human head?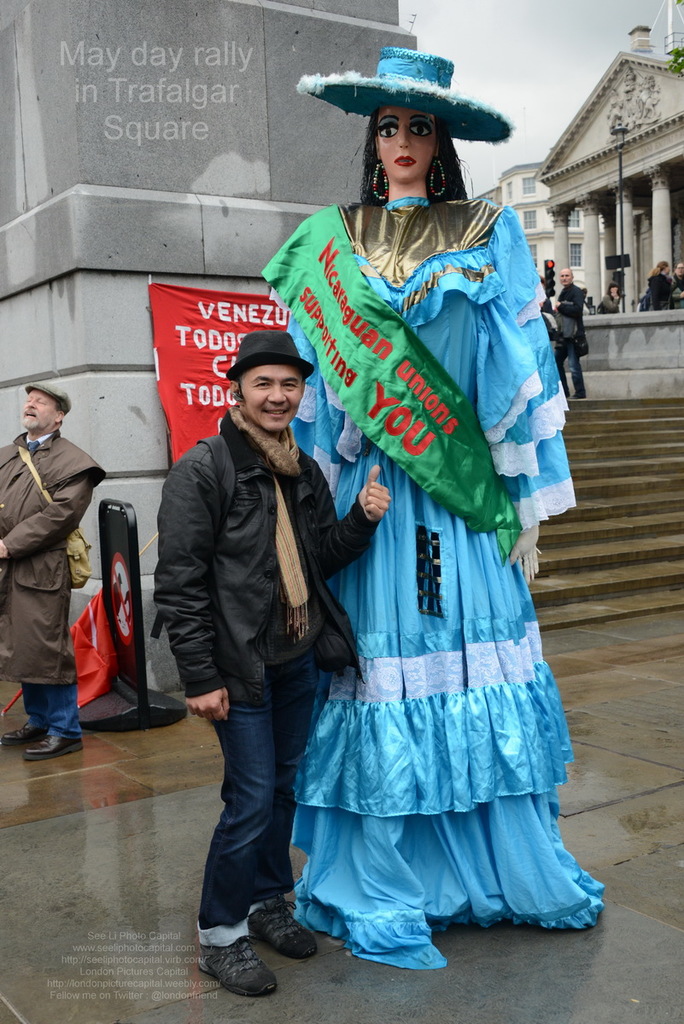
<bbox>674, 259, 683, 276</bbox>
